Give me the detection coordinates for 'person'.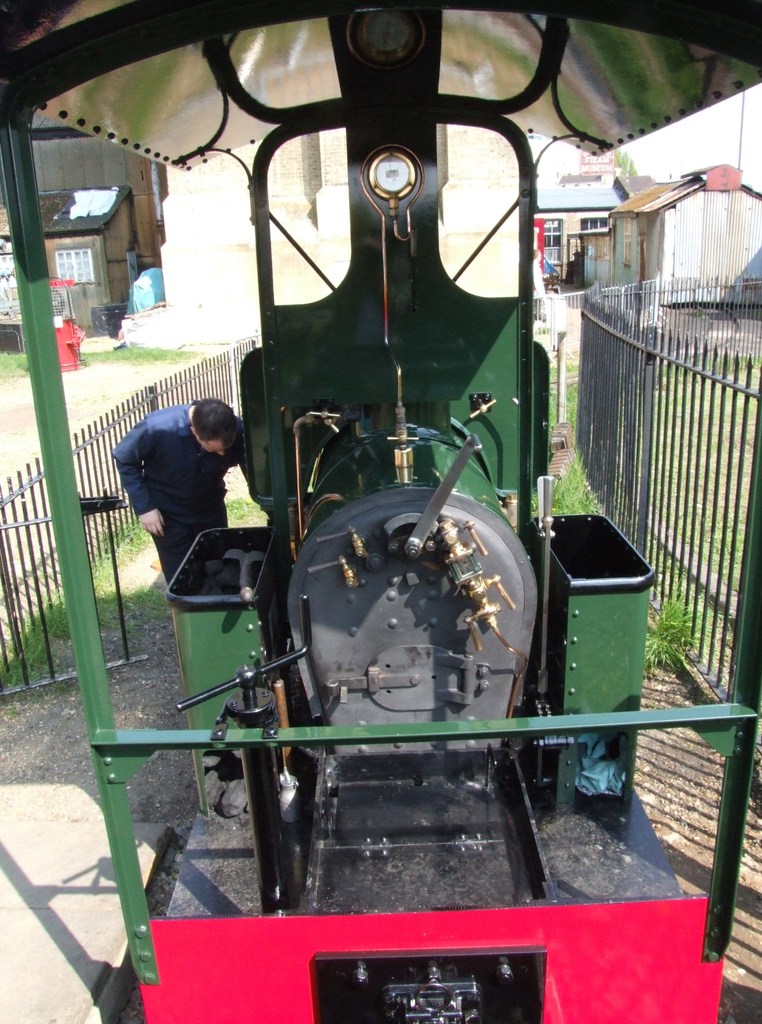
locate(117, 397, 257, 595).
